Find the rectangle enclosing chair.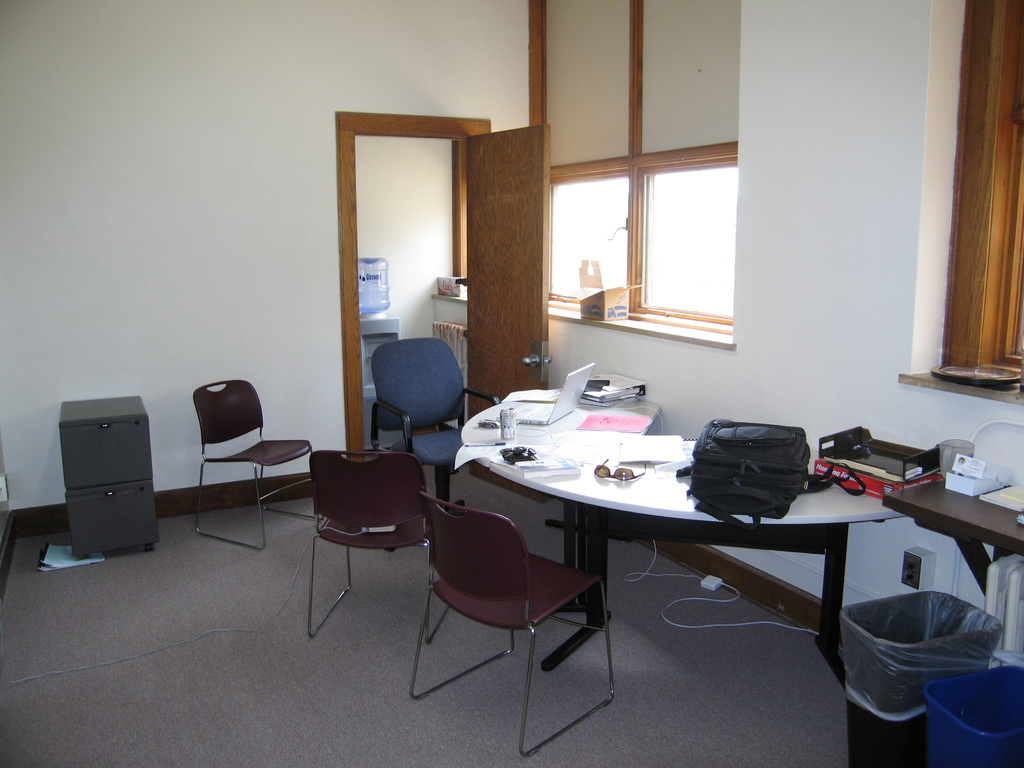
x1=371 y1=337 x2=501 y2=508.
